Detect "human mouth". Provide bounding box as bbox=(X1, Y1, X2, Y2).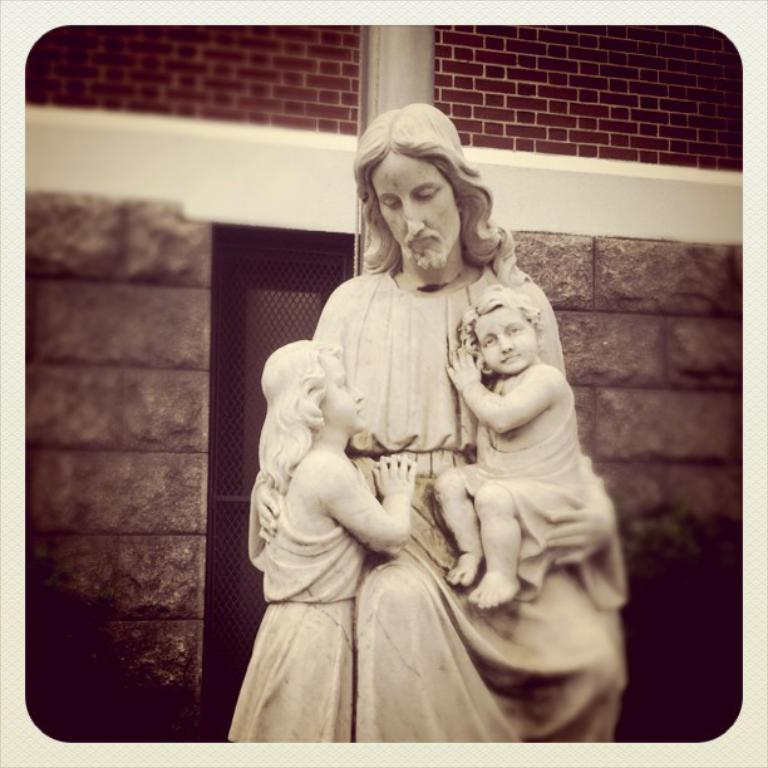
bbox=(409, 232, 440, 250).
